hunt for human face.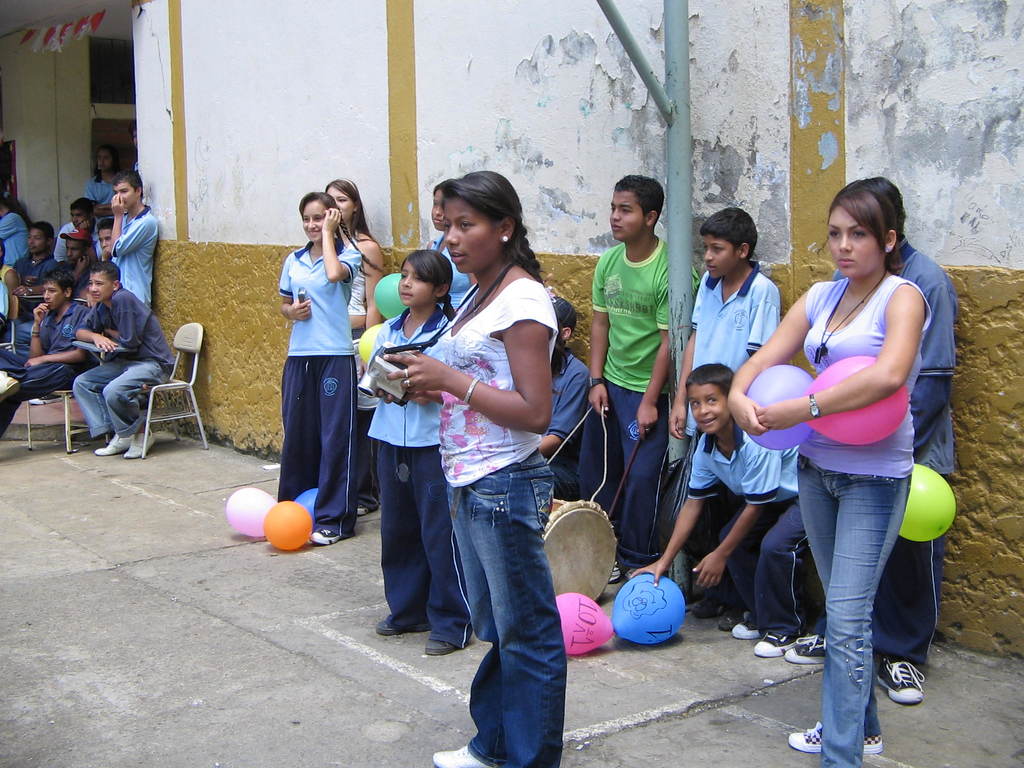
Hunted down at (left=93, top=227, right=112, bottom=248).
